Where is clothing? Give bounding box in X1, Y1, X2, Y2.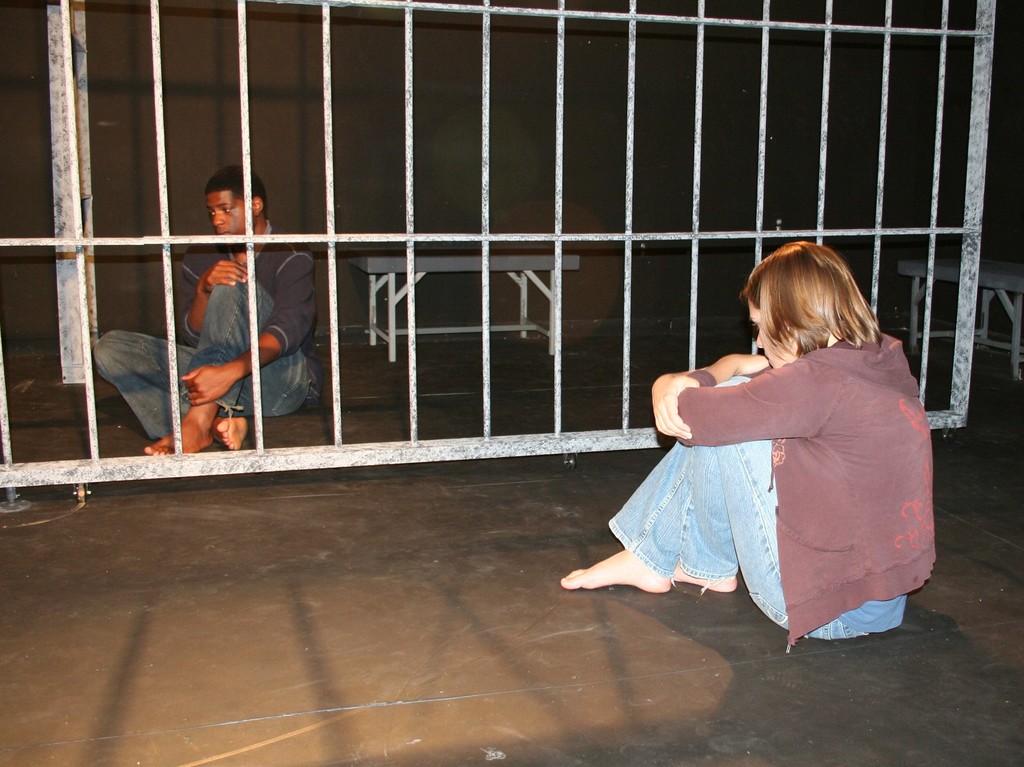
93, 233, 326, 440.
